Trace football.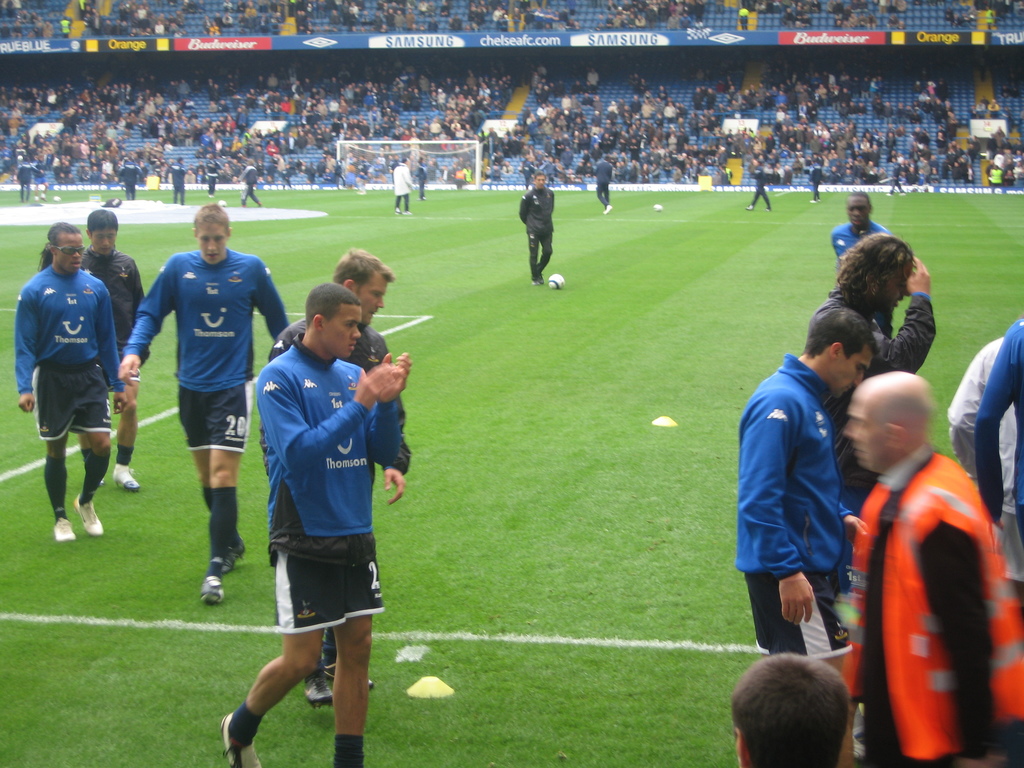
Traced to select_region(547, 270, 565, 289).
